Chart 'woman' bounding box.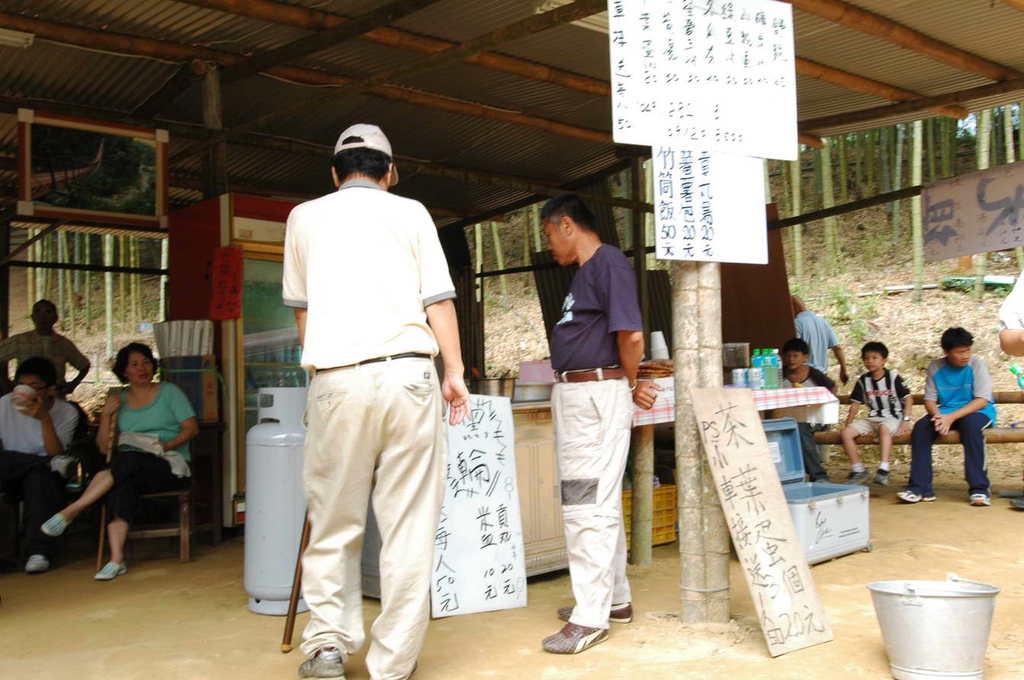
Charted: {"left": 75, "top": 330, "right": 197, "bottom": 576}.
